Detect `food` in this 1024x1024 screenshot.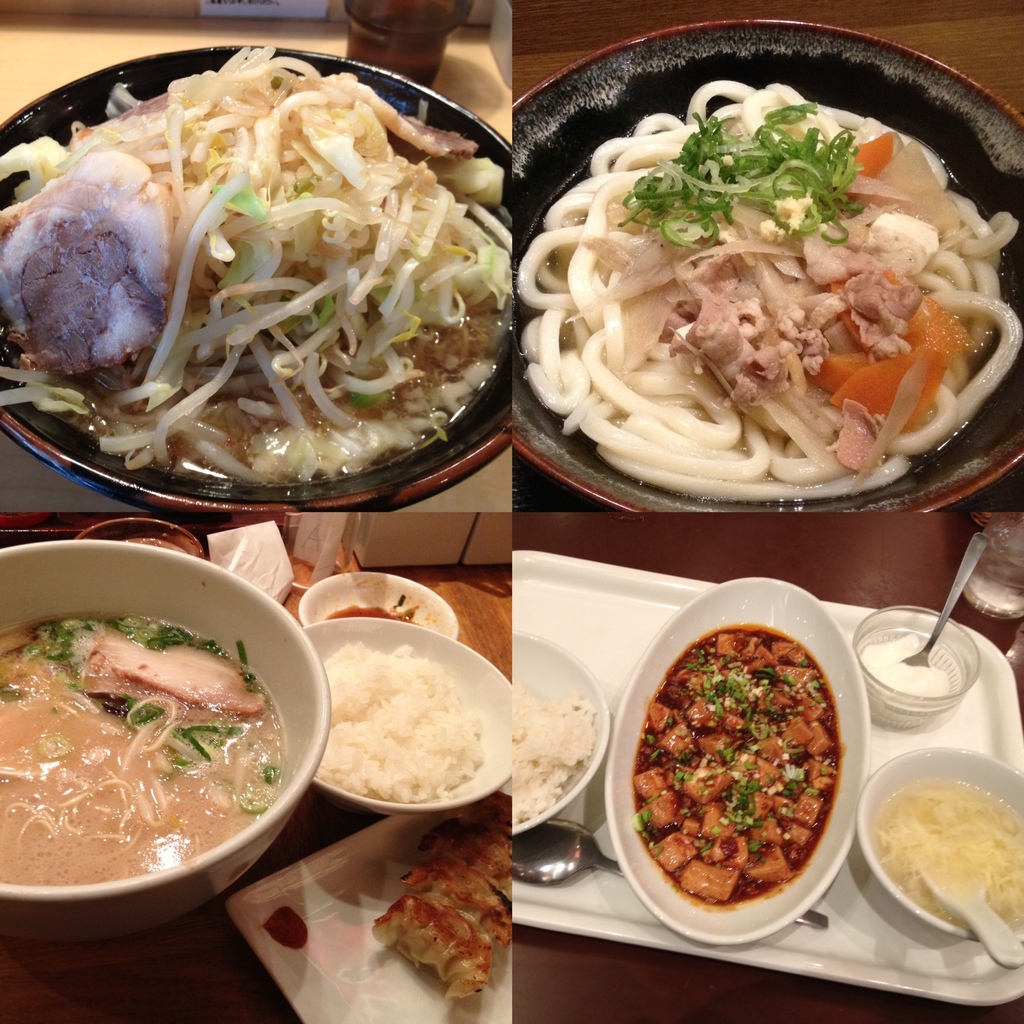
Detection: 374/792/529/1002.
